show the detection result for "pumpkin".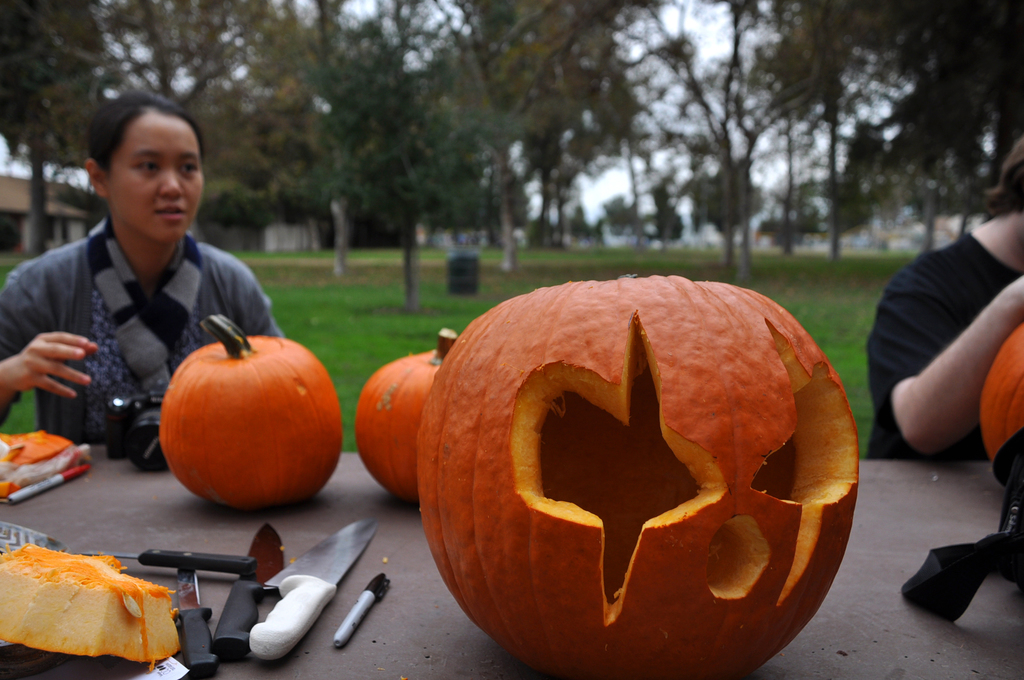
<box>163,311,344,514</box>.
